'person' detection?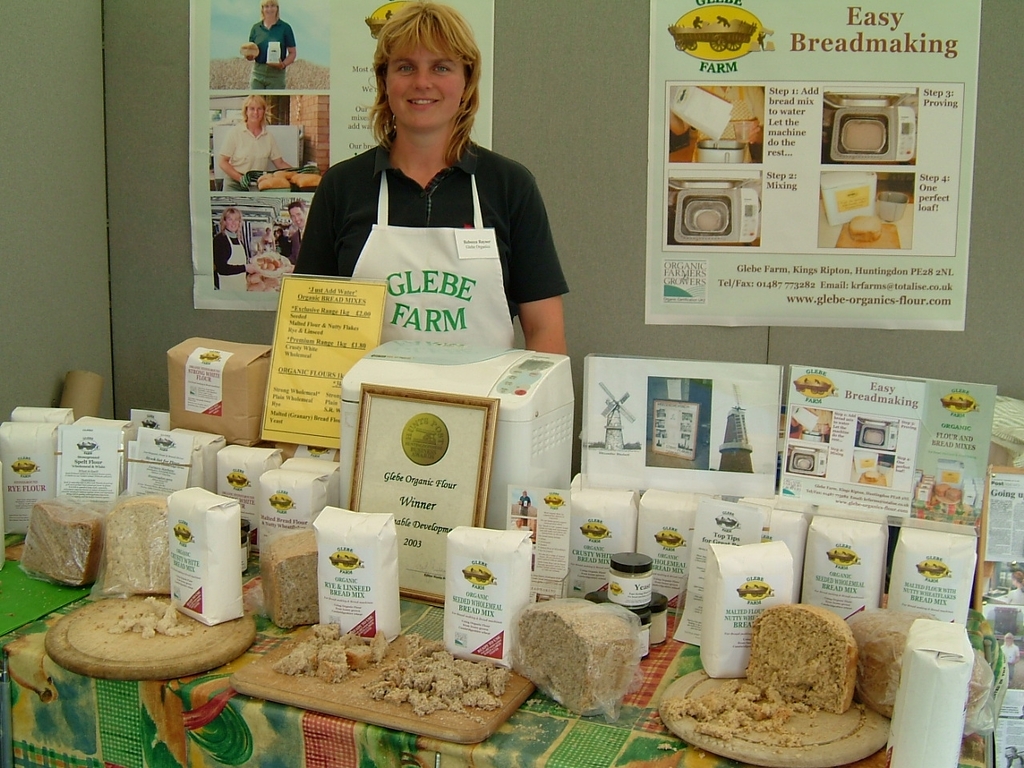
516,488,531,517
